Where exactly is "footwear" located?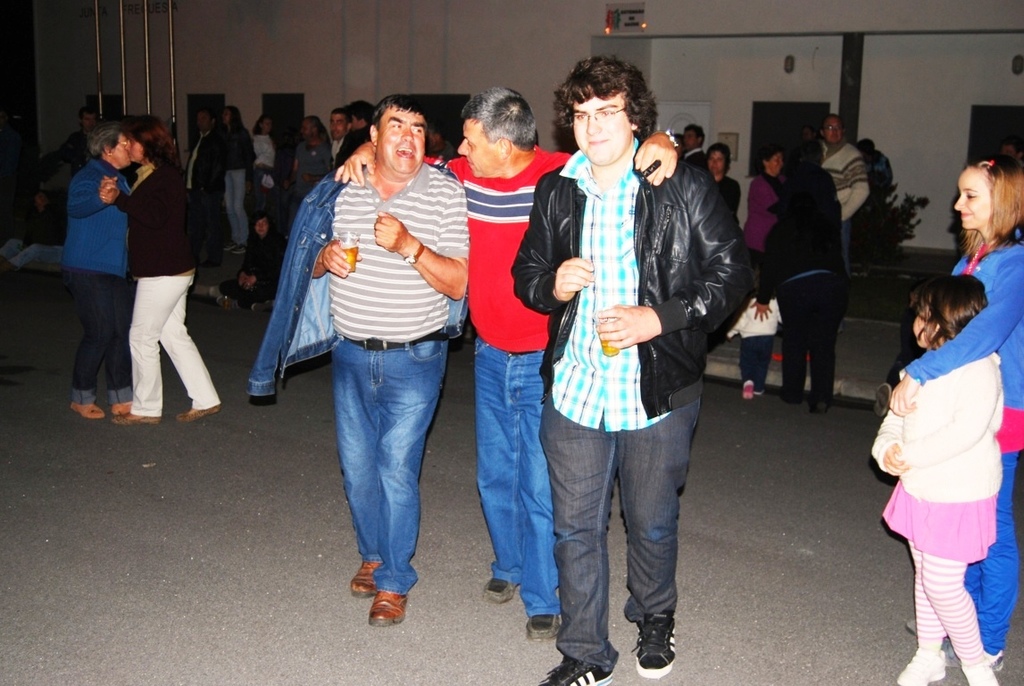
Its bounding box is 537/657/611/685.
